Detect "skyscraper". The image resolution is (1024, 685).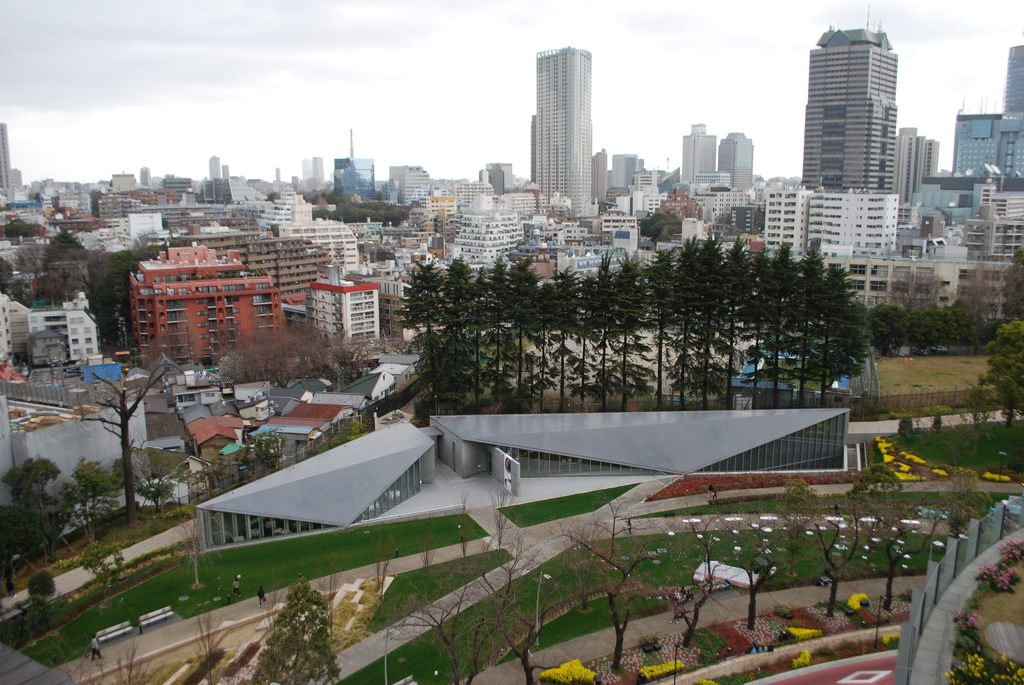
<box>335,154,376,201</box>.
